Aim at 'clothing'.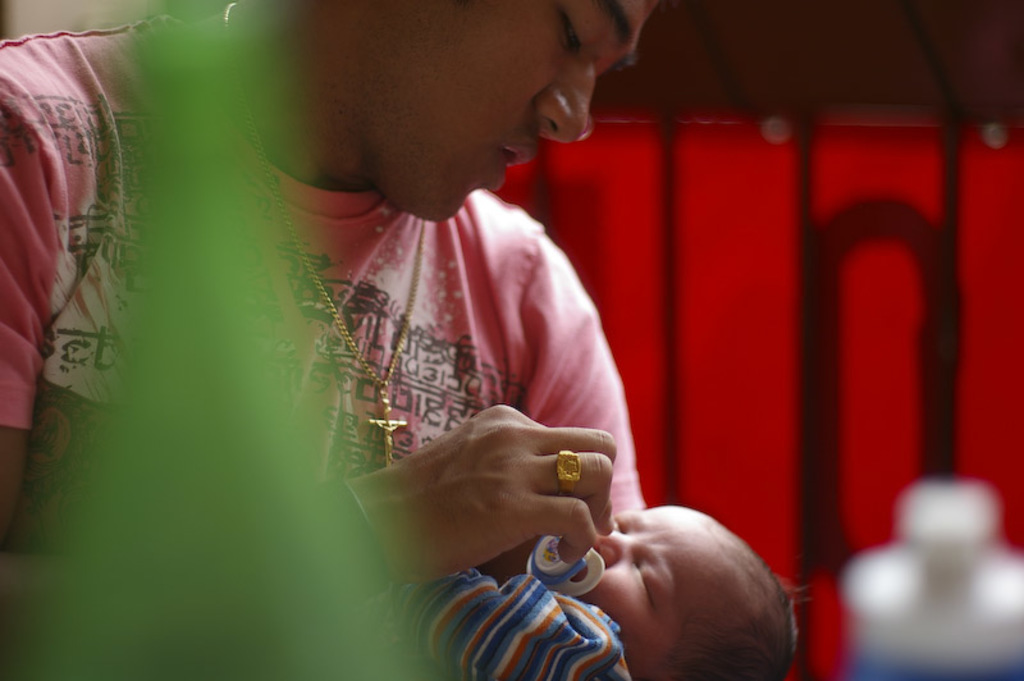
Aimed at bbox(0, 9, 671, 591).
